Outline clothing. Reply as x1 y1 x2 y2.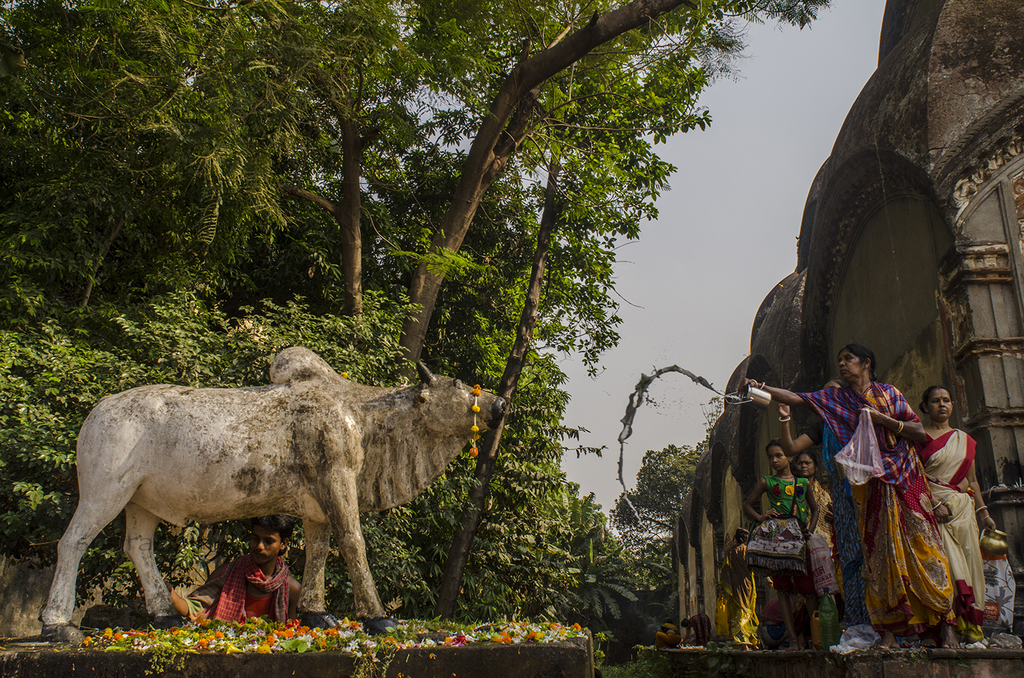
806 475 845 596.
